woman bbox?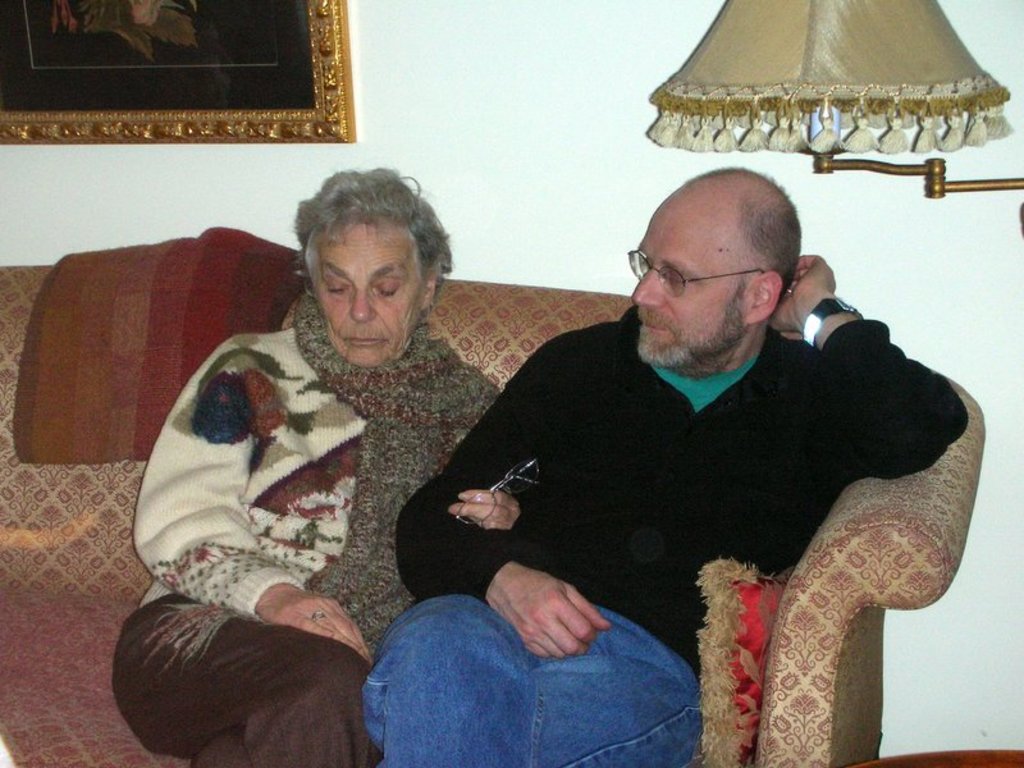
109 168 517 765
